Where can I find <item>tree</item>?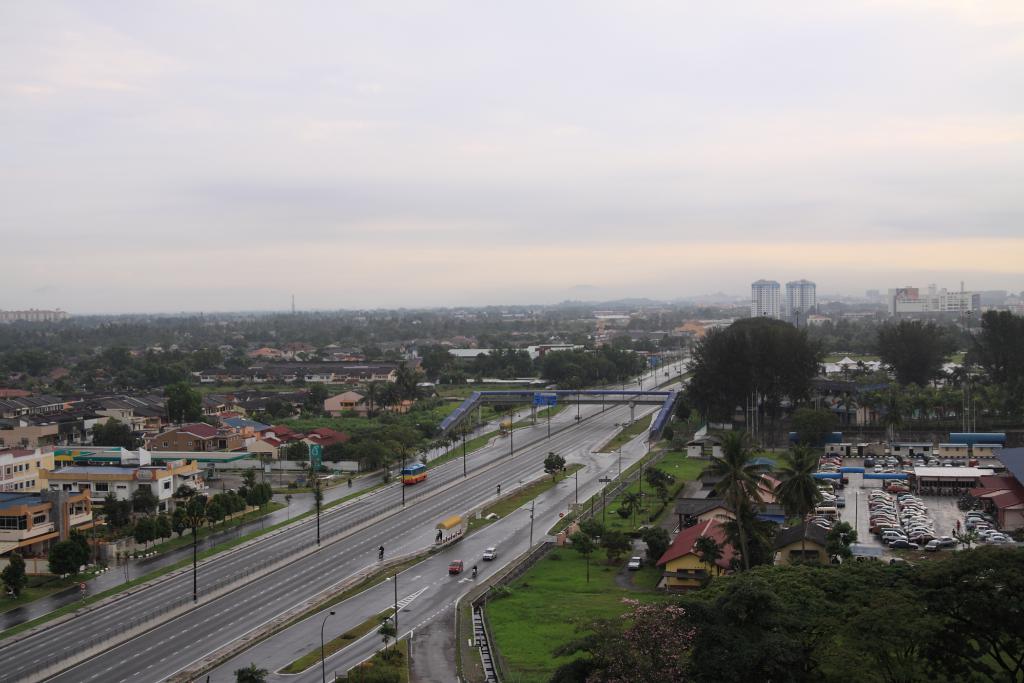
You can find it at [304, 383, 328, 416].
